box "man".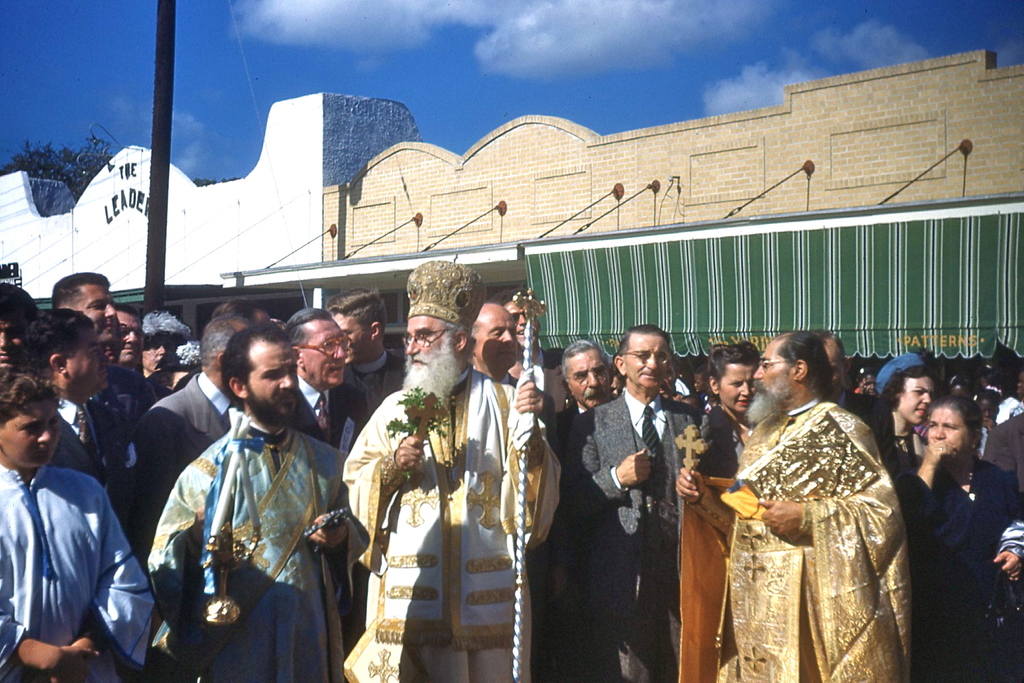
region(471, 304, 561, 452).
